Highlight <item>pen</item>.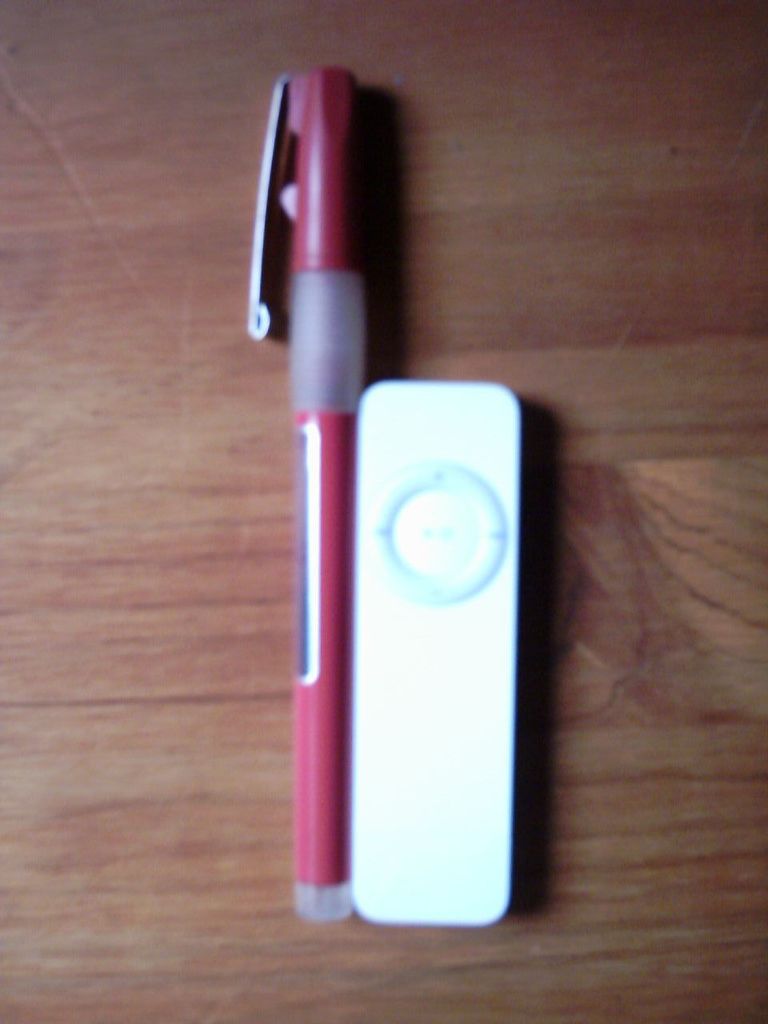
Highlighted region: bbox(239, 59, 364, 926).
